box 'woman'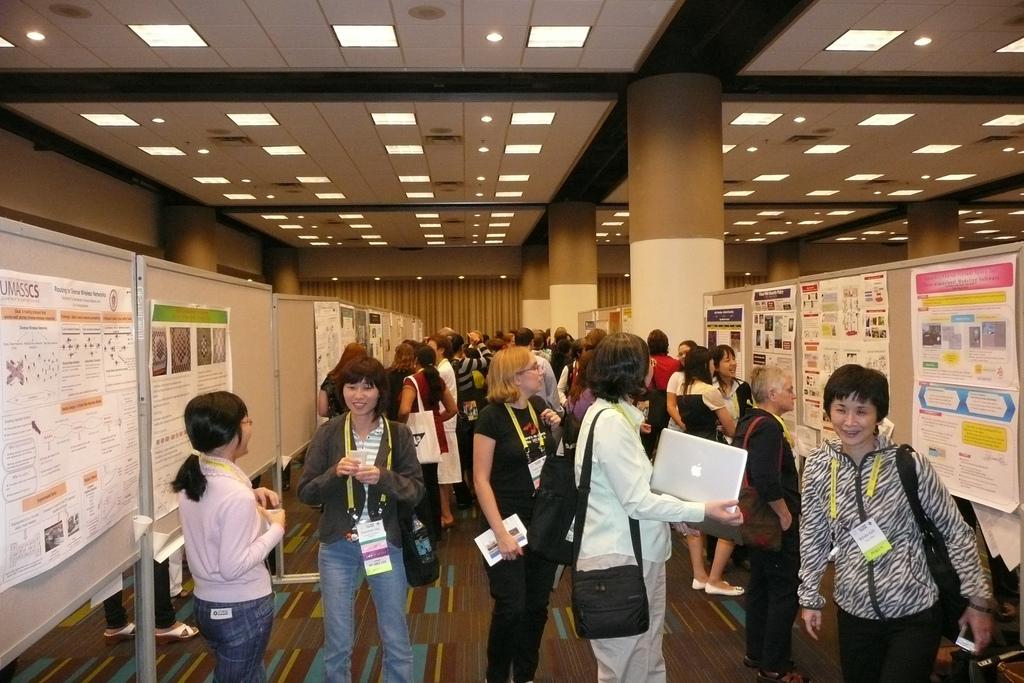
797, 363, 993, 682
